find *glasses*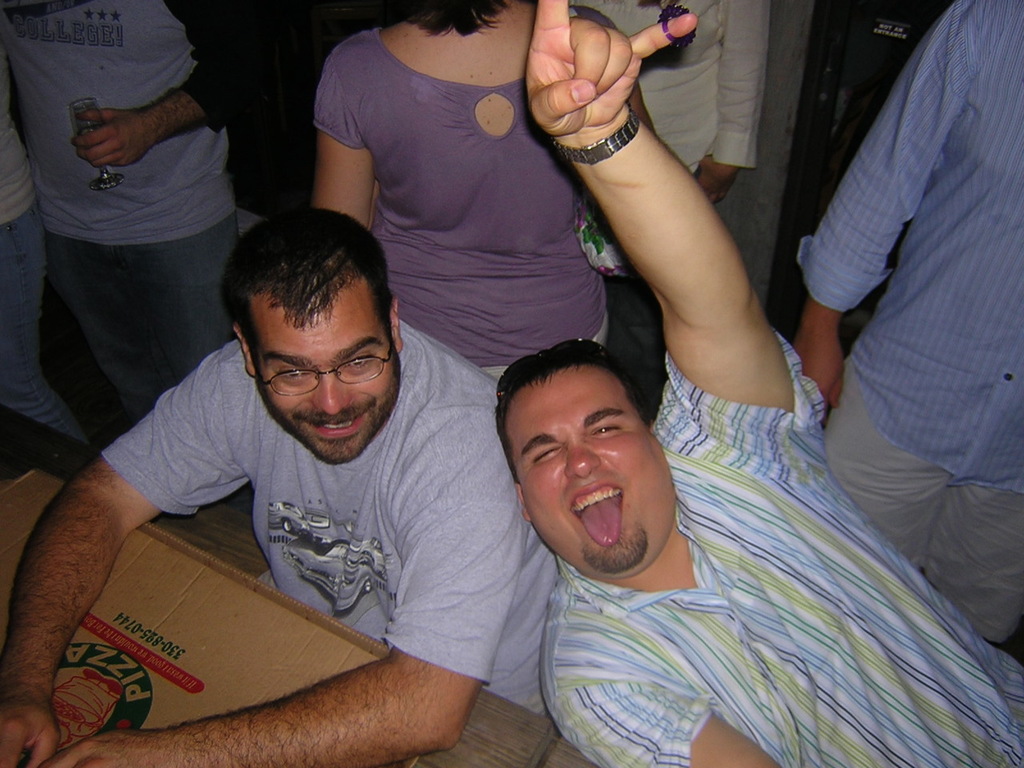
<bbox>263, 334, 397, 403</bbox>
